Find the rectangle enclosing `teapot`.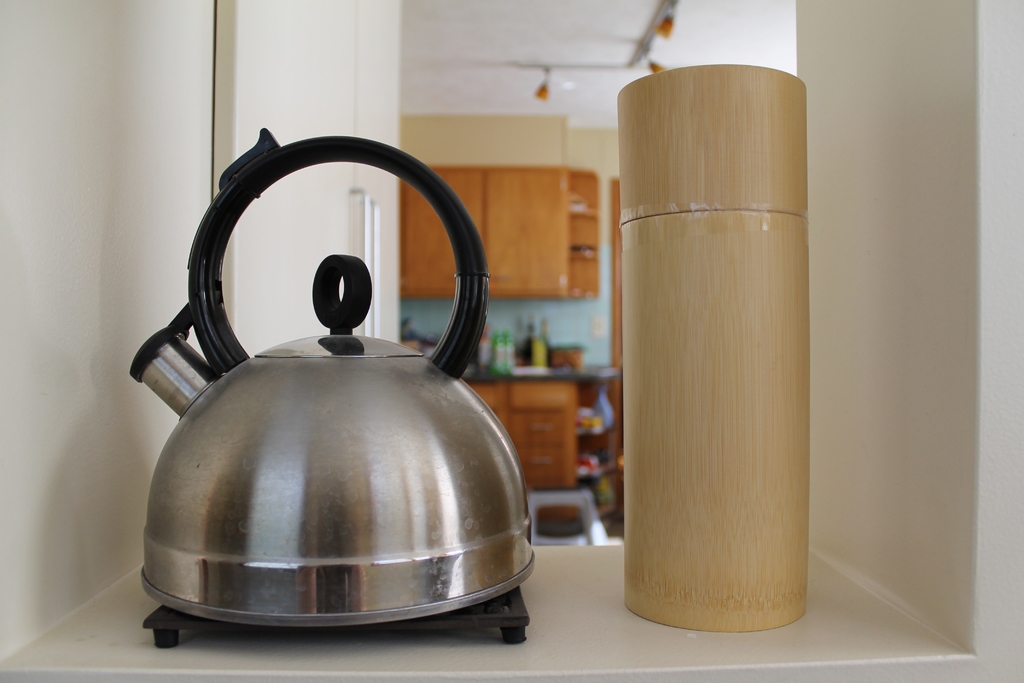
<bbox>129, 126, 540, 628</bbox>.
